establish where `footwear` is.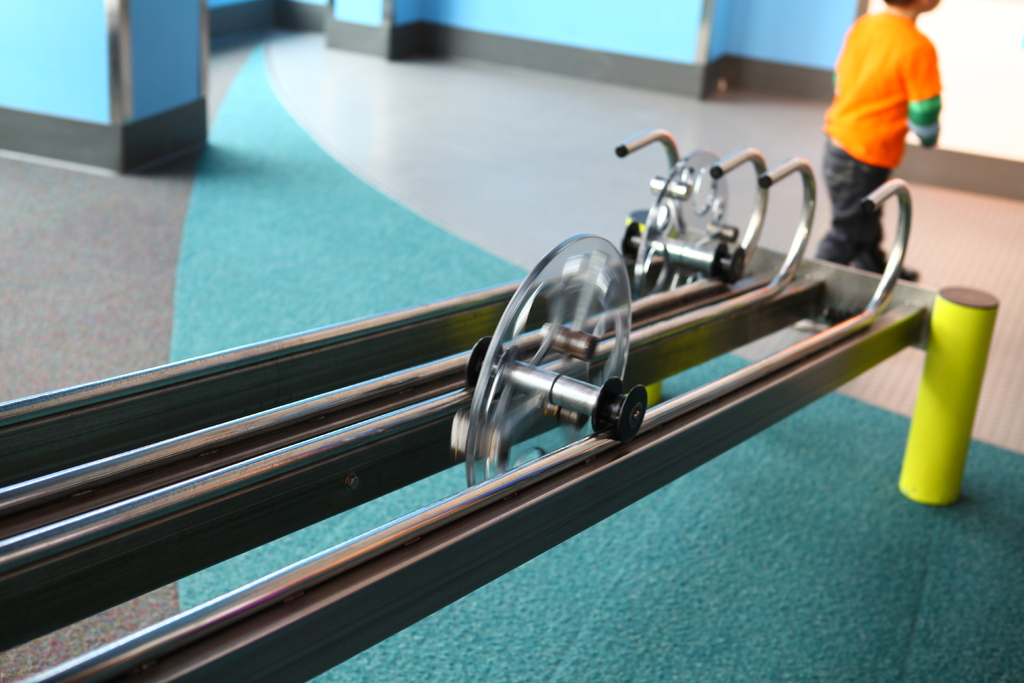
Established at detection(794, 313, 833, 342).
